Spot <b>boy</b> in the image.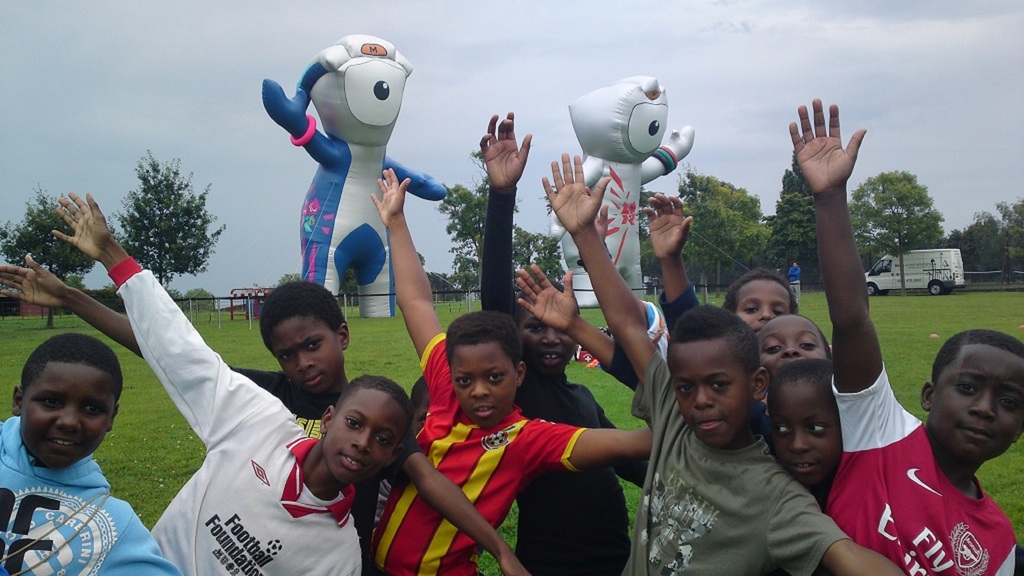
<b>boy</b> found at [641, 193, 825, 377].
